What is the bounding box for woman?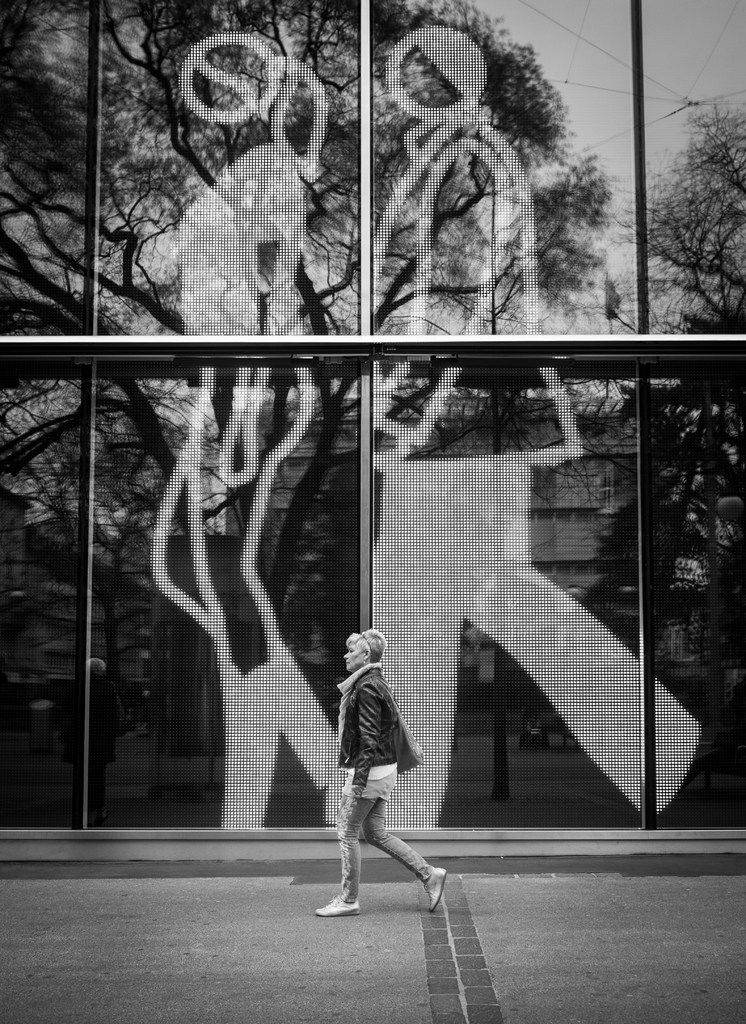
313, 622, 448, 936.
